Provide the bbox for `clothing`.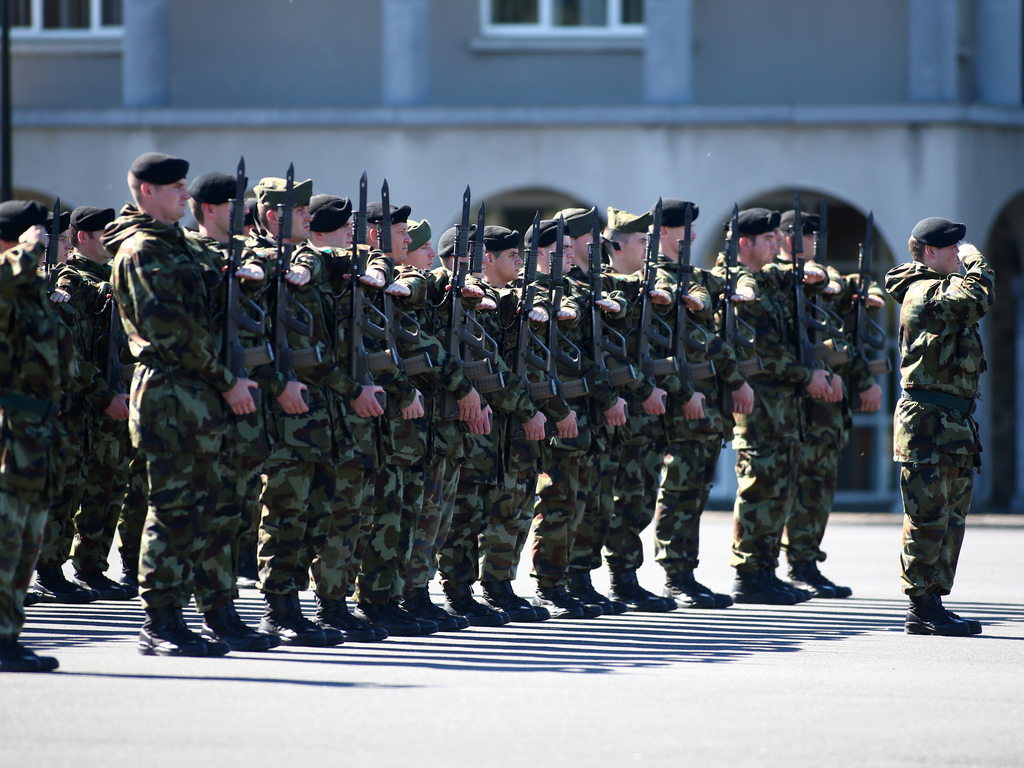
select_region(234, 225, 355, 606).
